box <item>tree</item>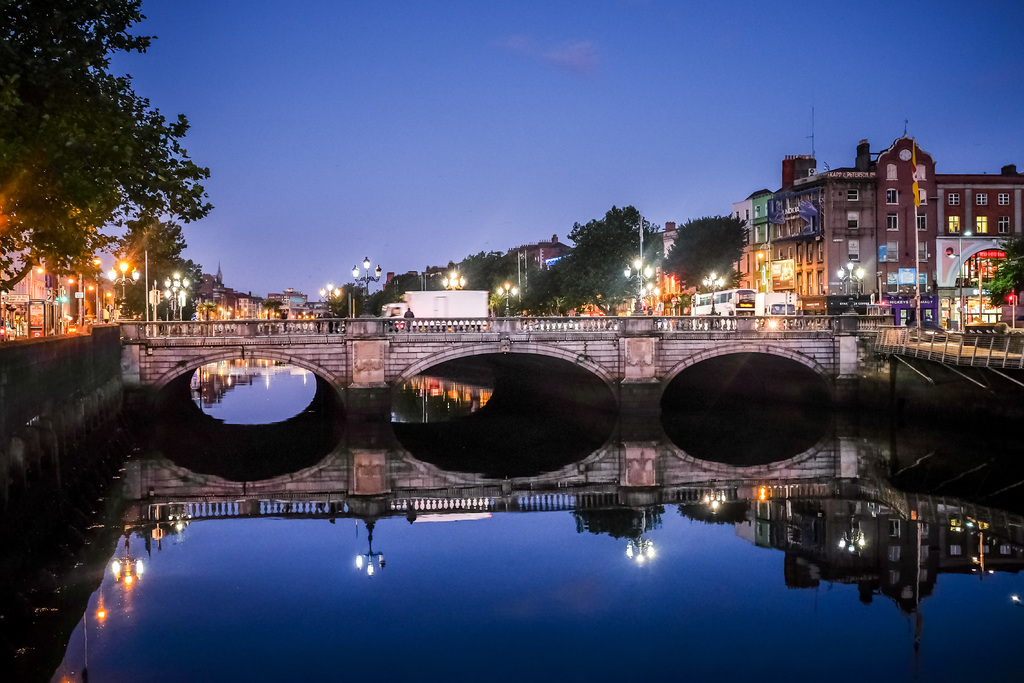
box(109, 206, 202, 325)
